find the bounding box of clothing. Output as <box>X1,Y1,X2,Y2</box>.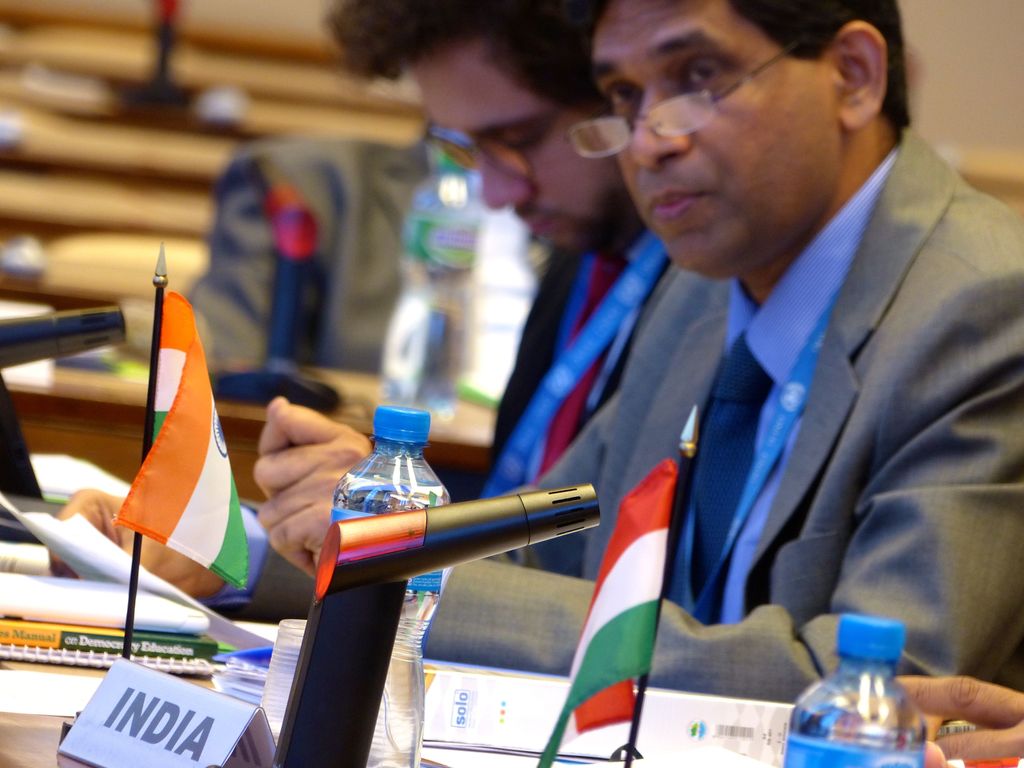
<box>208,120,1023,709</box>.
